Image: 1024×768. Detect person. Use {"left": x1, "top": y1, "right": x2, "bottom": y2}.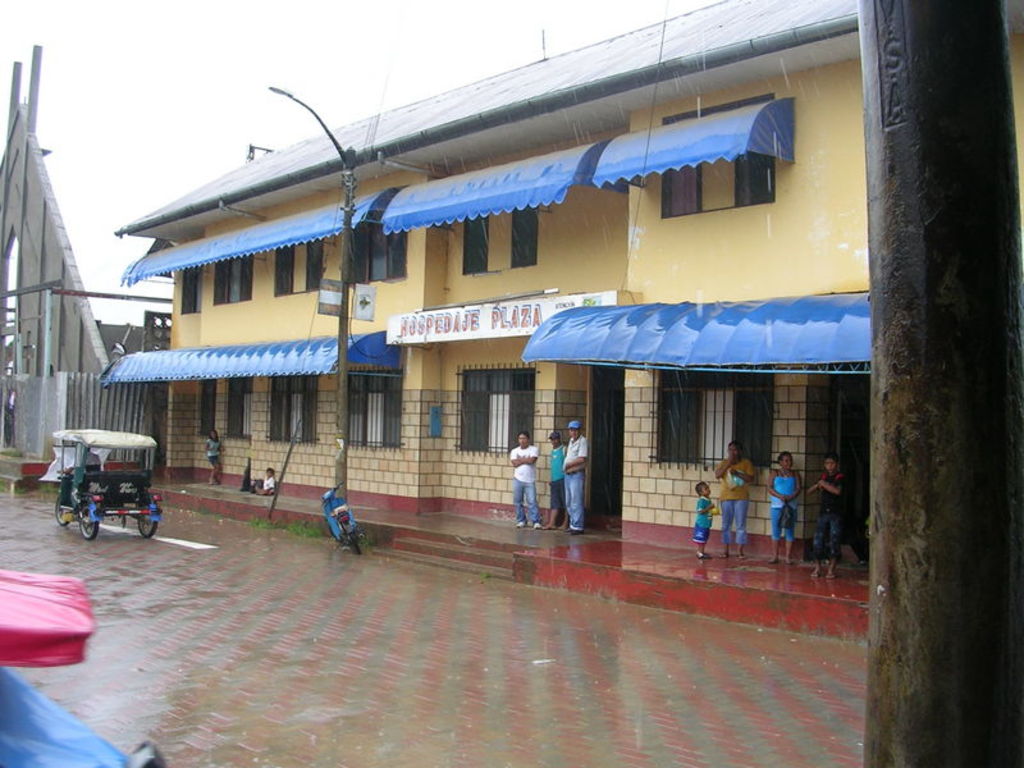
{"left": 695, "top": 483, "right": 704, "bottom": 559}.
